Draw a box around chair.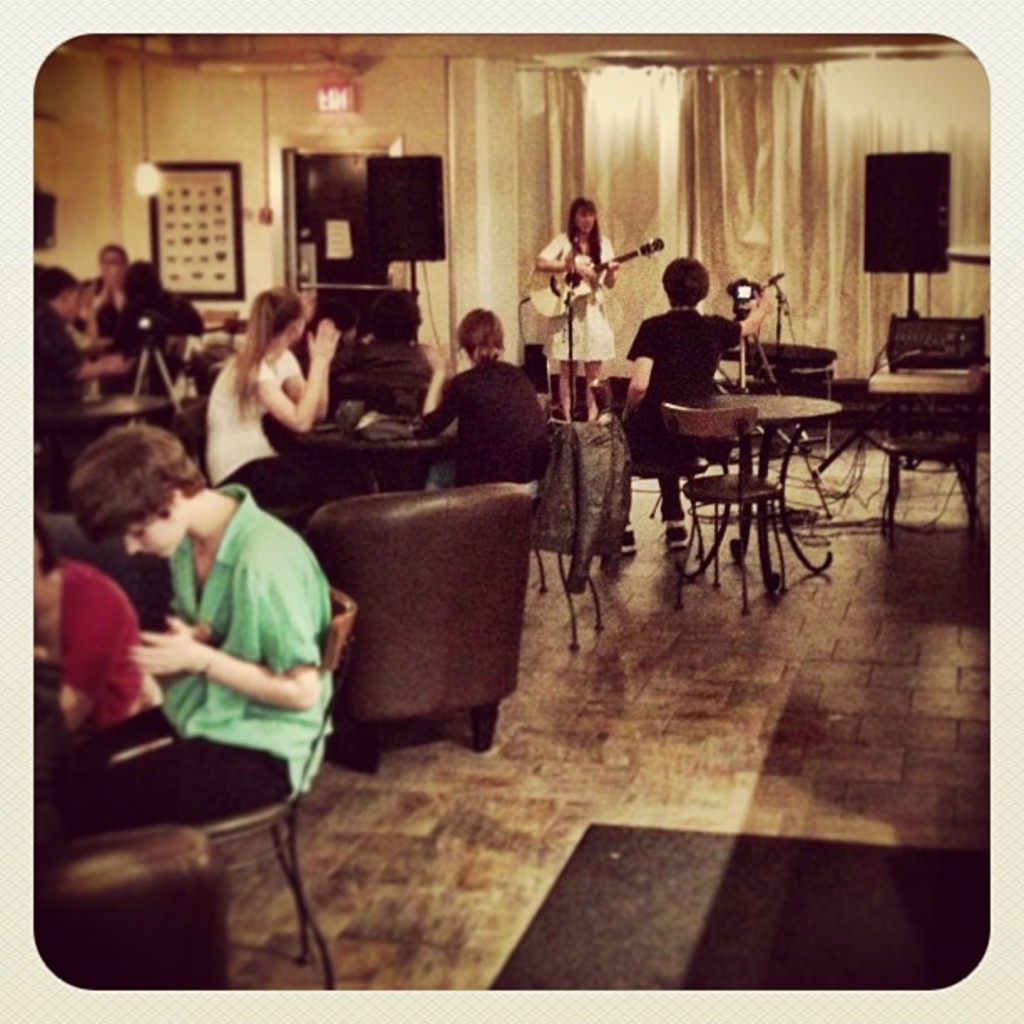
{"x1": 176, "y1": 581, "x2": 363, "y2": 989}.
